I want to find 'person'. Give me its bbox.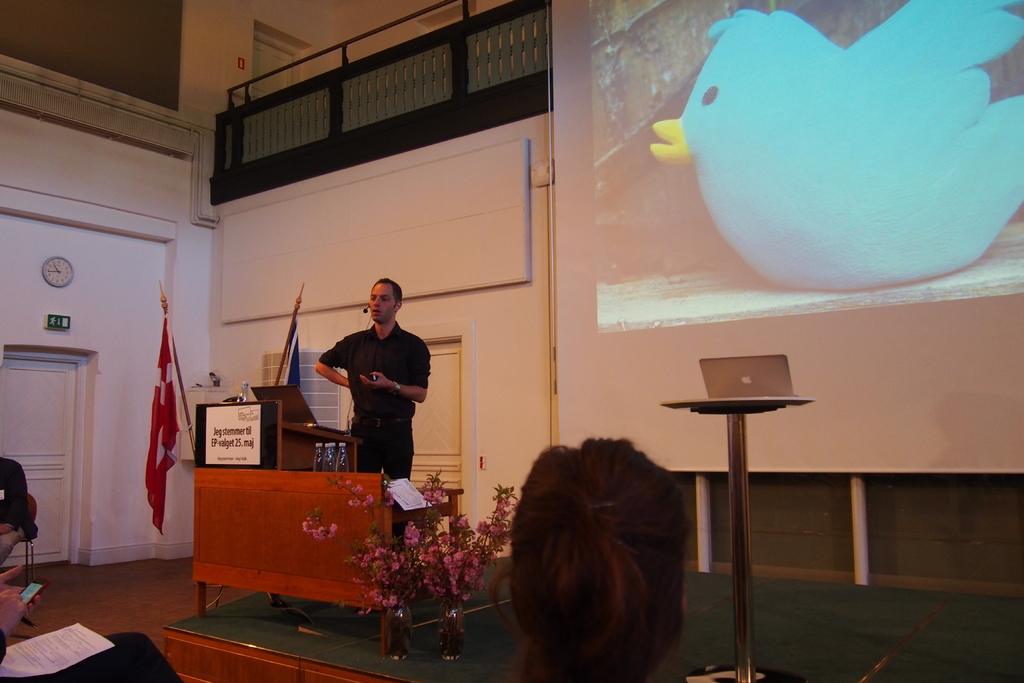
{"x1": 0, "y1": 458, "x2": 180, "y2": 682}.
